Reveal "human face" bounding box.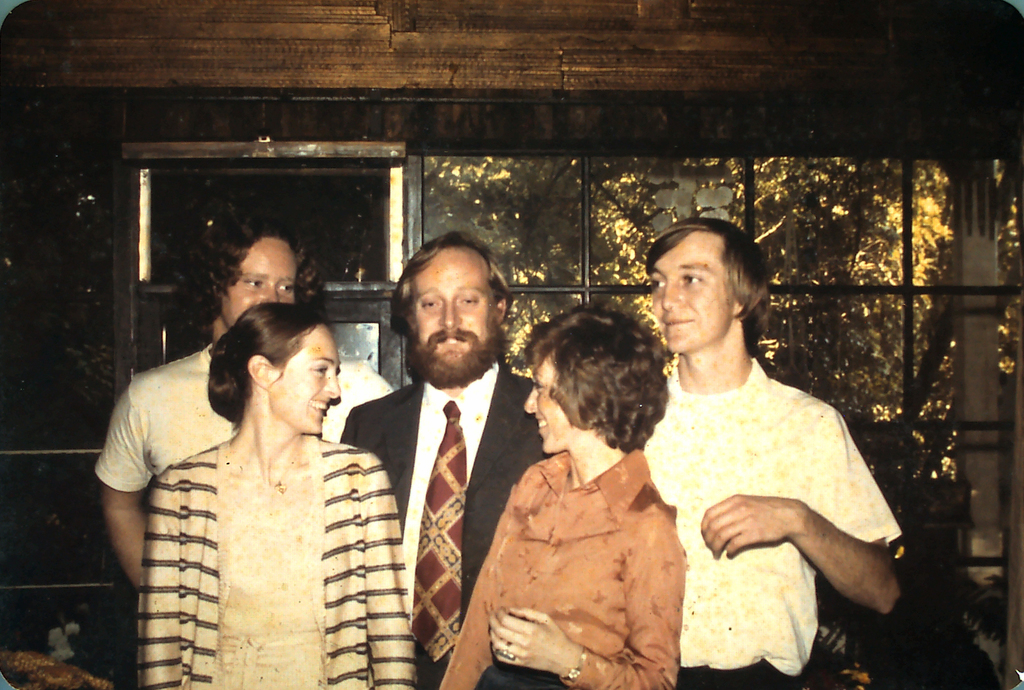
Revealed: bbox=(216, 236, 298, 326).
